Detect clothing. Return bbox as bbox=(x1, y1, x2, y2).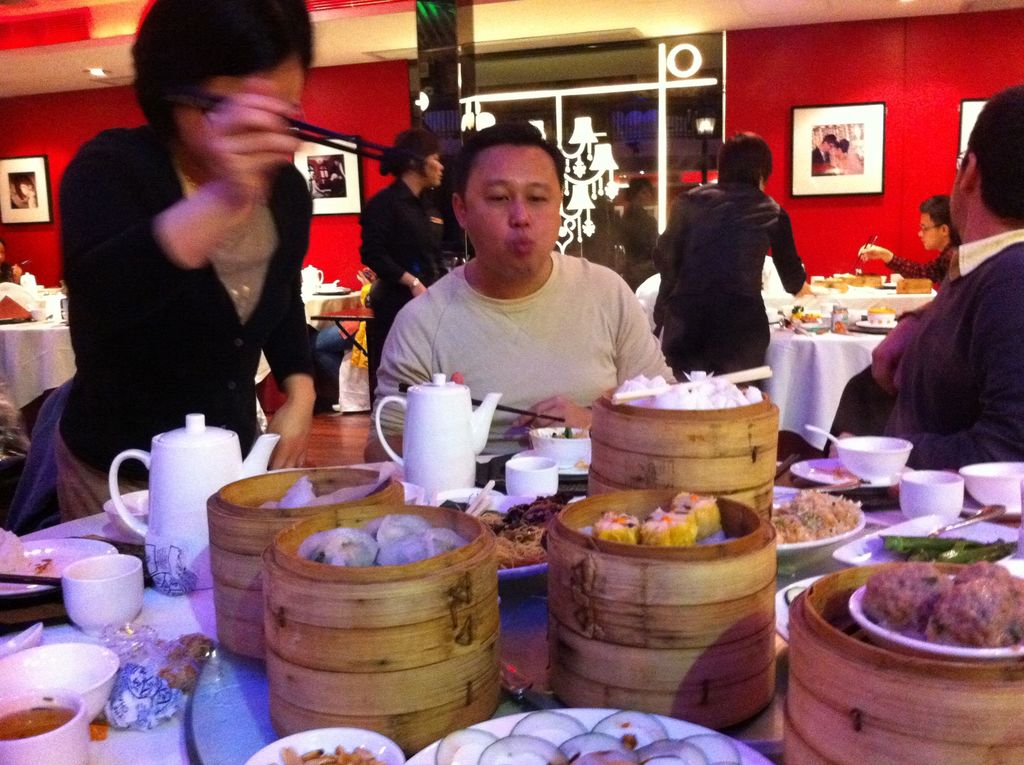
bbox=(779, 230, 1023, 474).
